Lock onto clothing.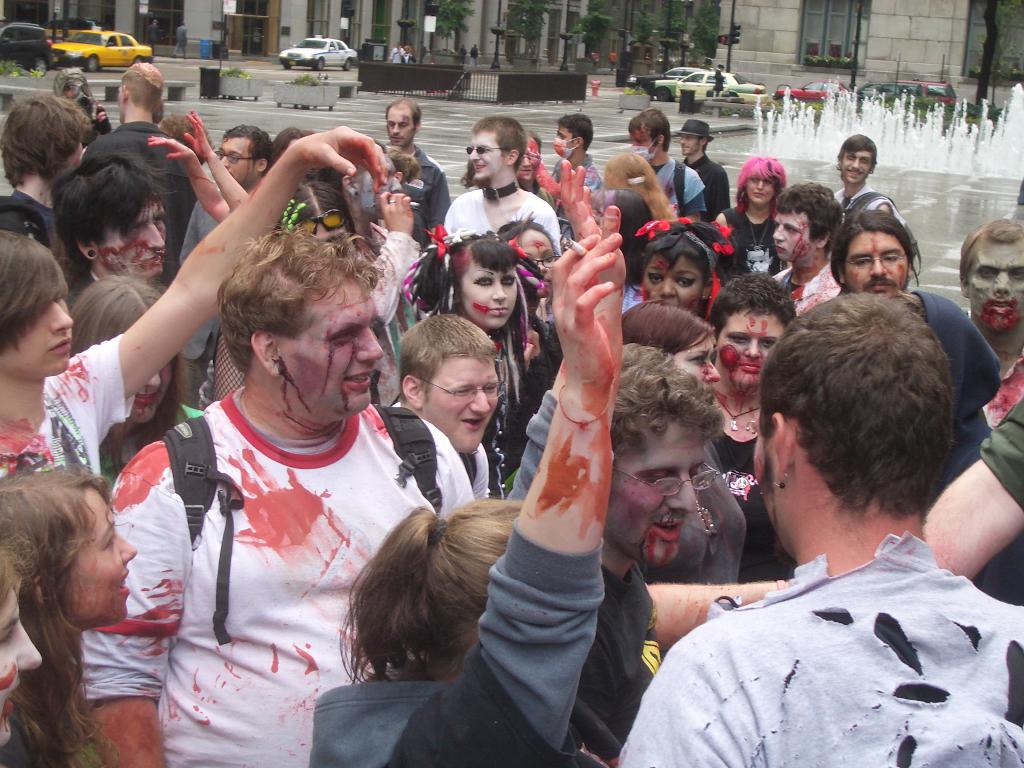
Locked: (left=778, top=257, right=838, bottom=310).
